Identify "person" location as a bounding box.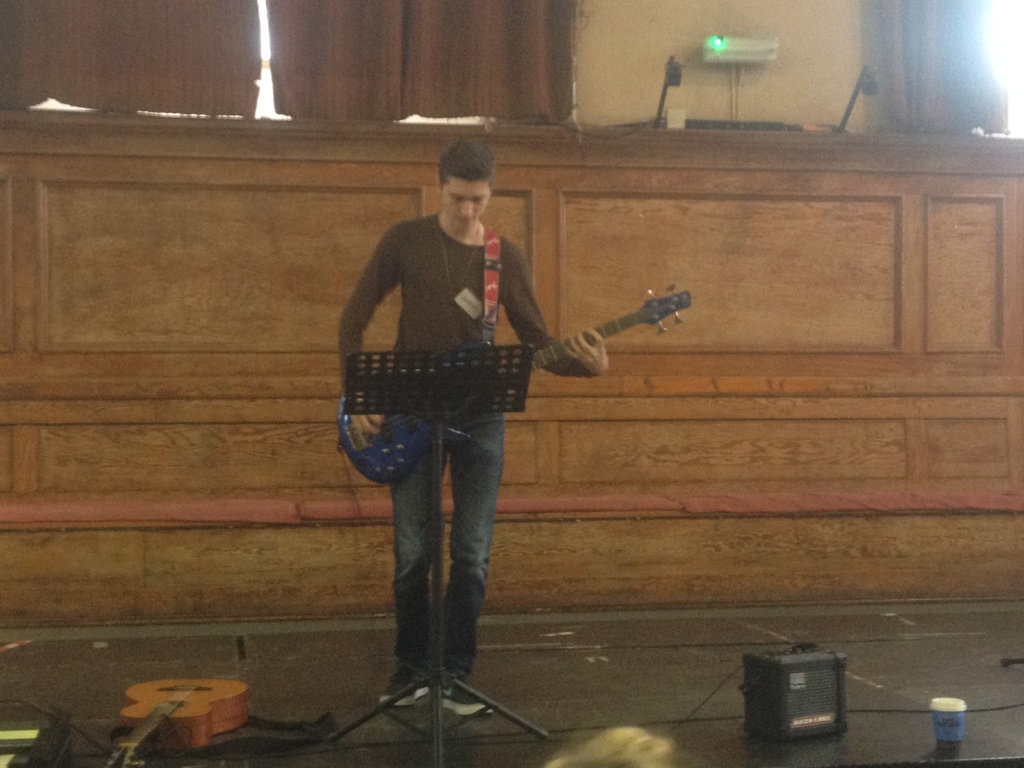
<box>330,141,625,712</box>.
